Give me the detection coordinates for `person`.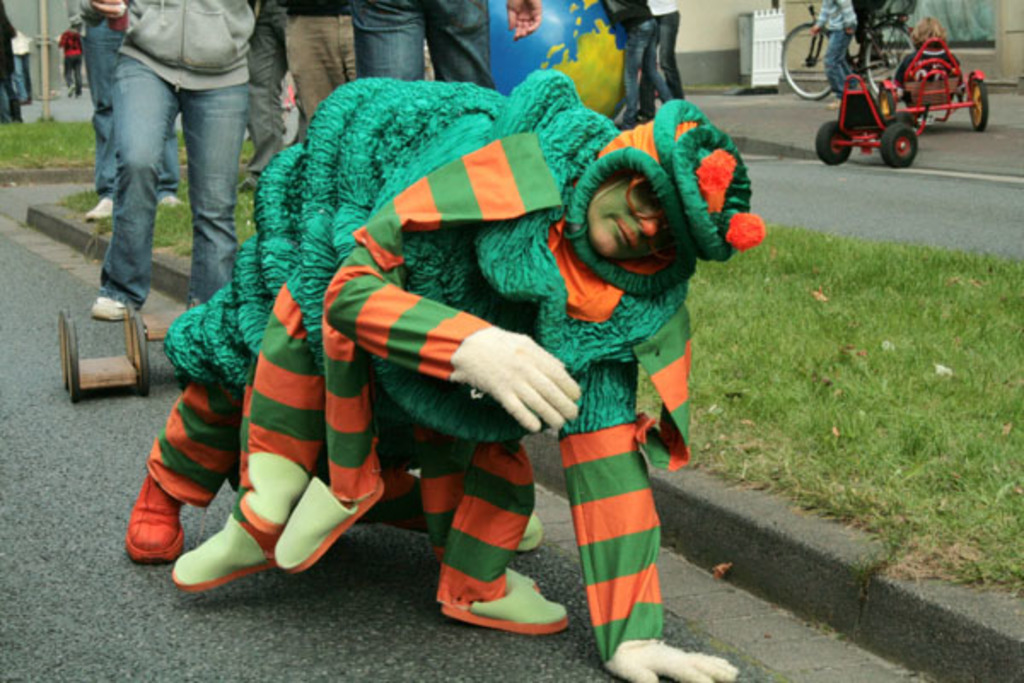
select_region(166, 29, 689, 642).
